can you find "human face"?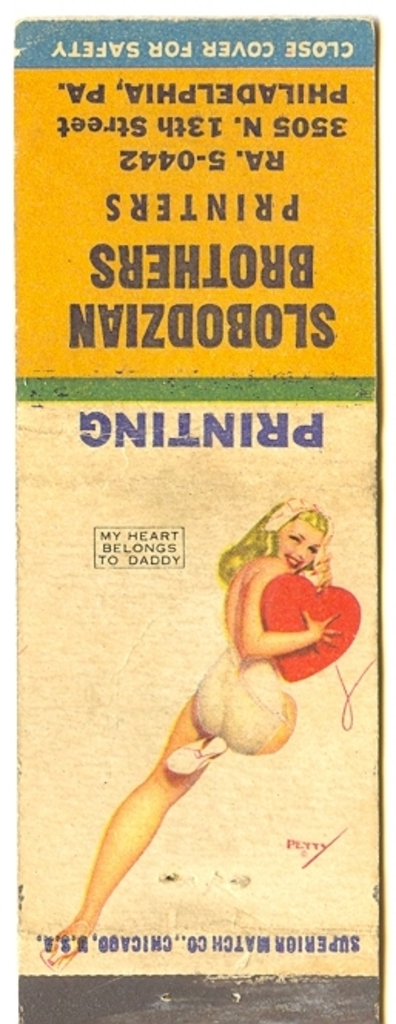
Yes, bounding box: [x1=274, y1=518, x2=322, y2=572].
